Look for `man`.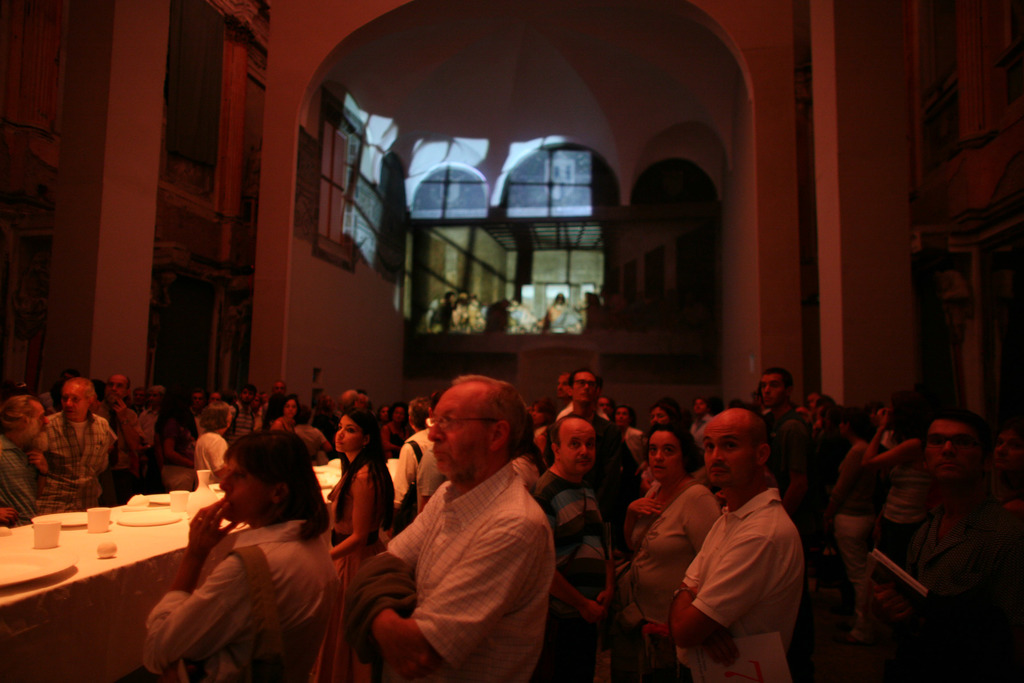
Found: box=[351, 361, 593, 682].
